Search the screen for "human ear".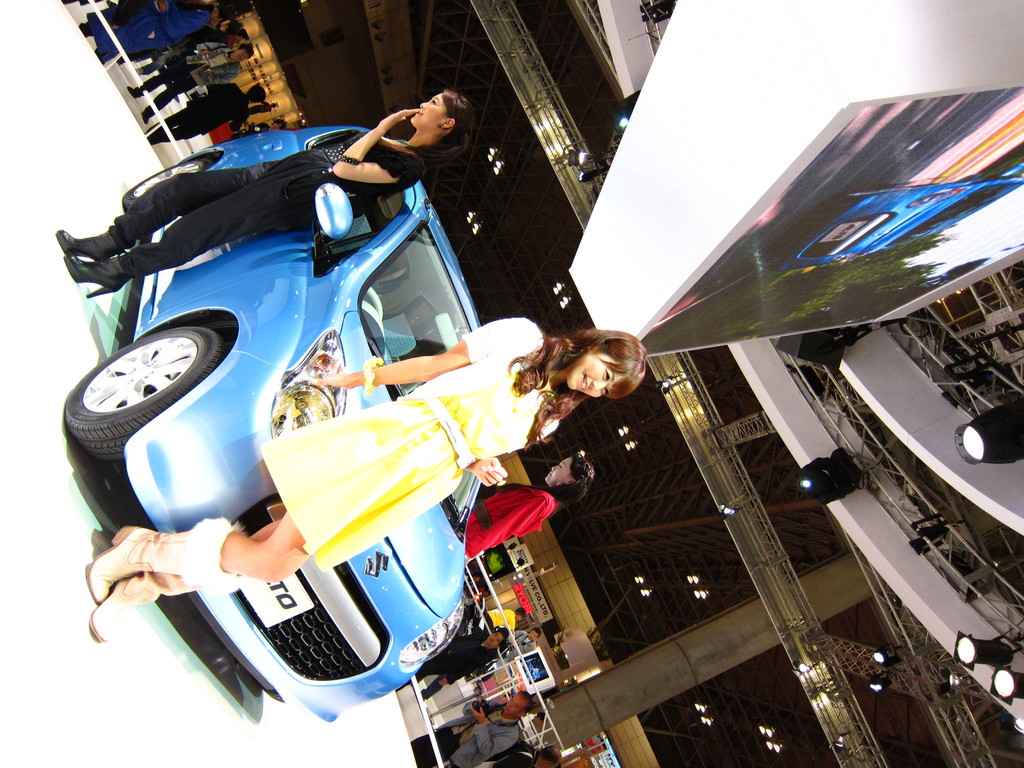
Found at box(439, 115, 454, 129).
